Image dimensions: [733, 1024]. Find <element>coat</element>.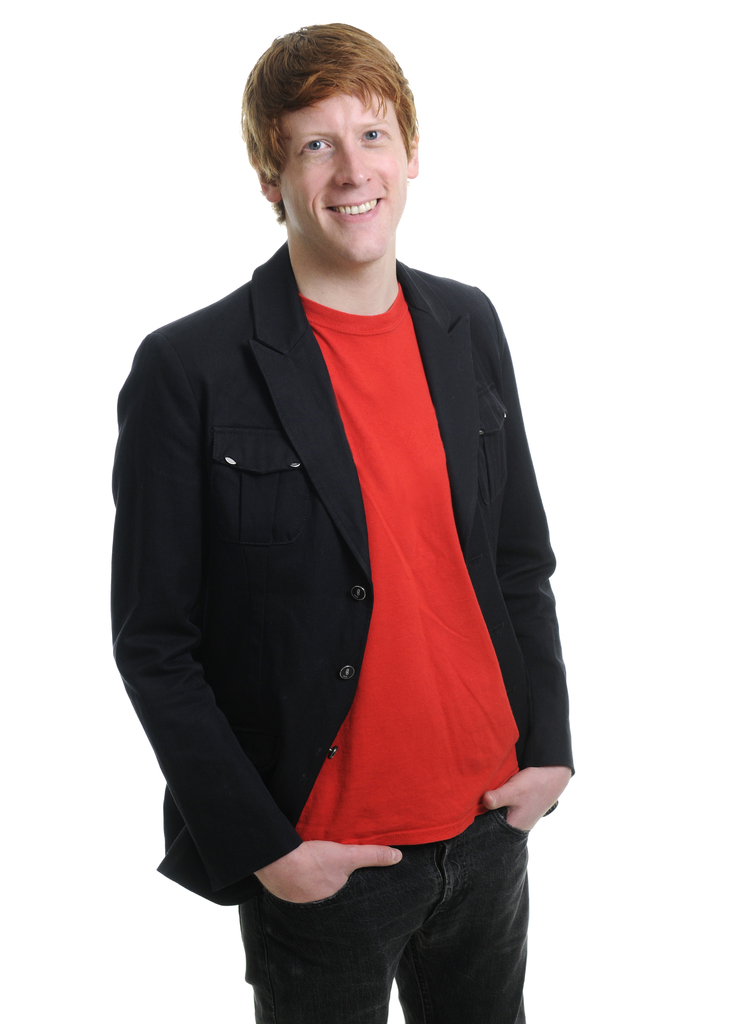
[x1=111, y1=237, x2=573, y2=902].
